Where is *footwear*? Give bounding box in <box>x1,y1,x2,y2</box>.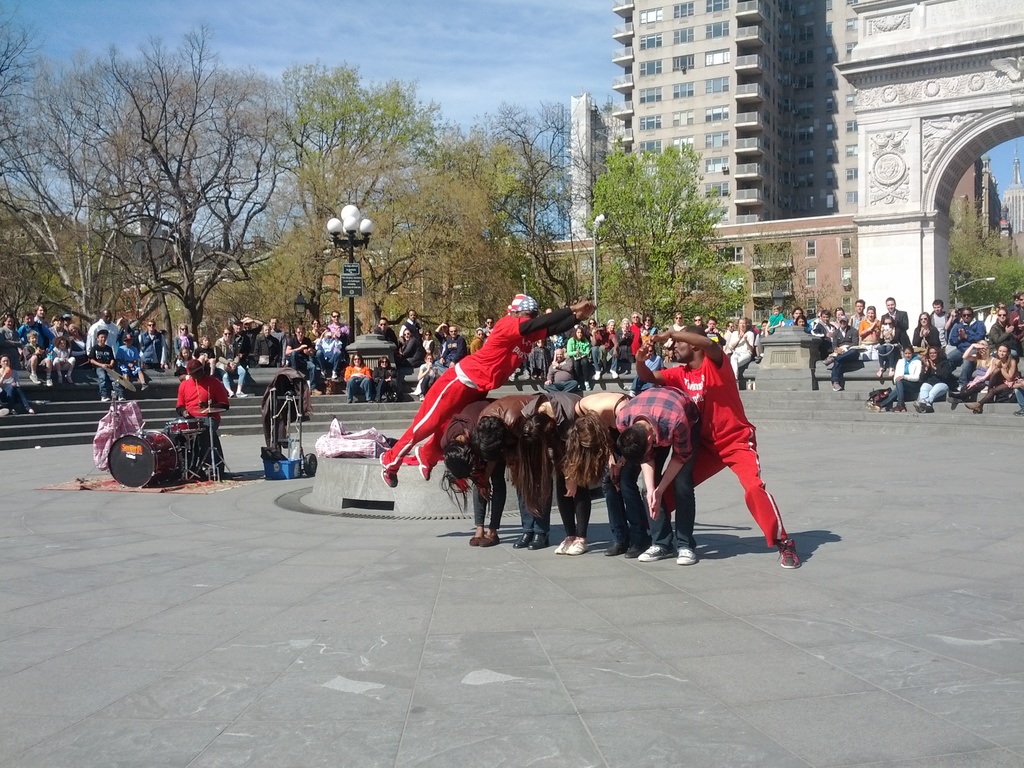
<box>570,539,593,555</box>.
